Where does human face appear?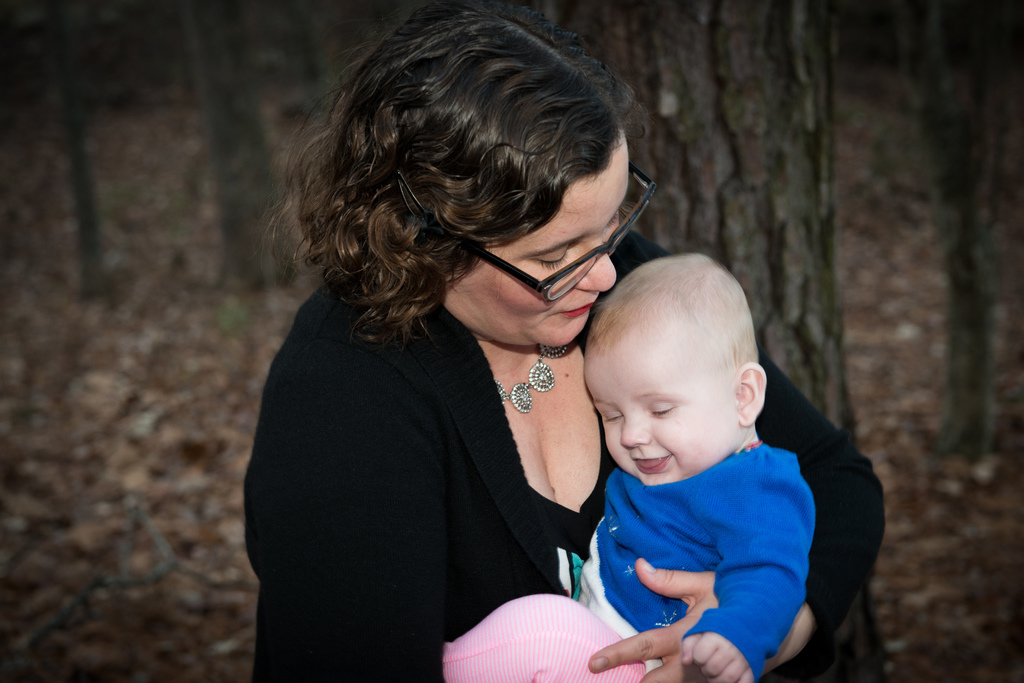
Appears at bbox=(438, 119, 630, 350).
